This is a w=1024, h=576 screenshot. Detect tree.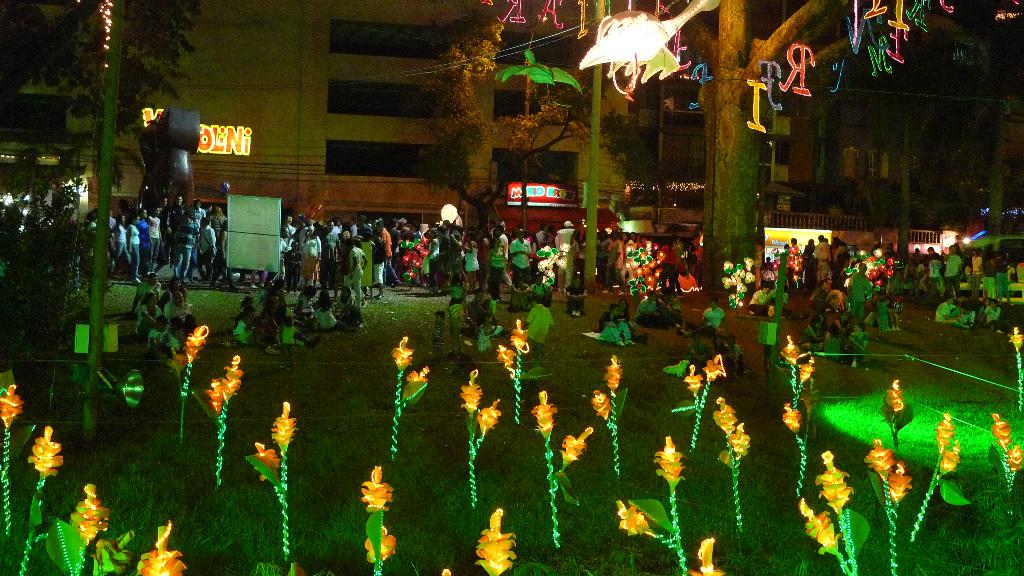
bbox=(659, 0, 888, 304).
